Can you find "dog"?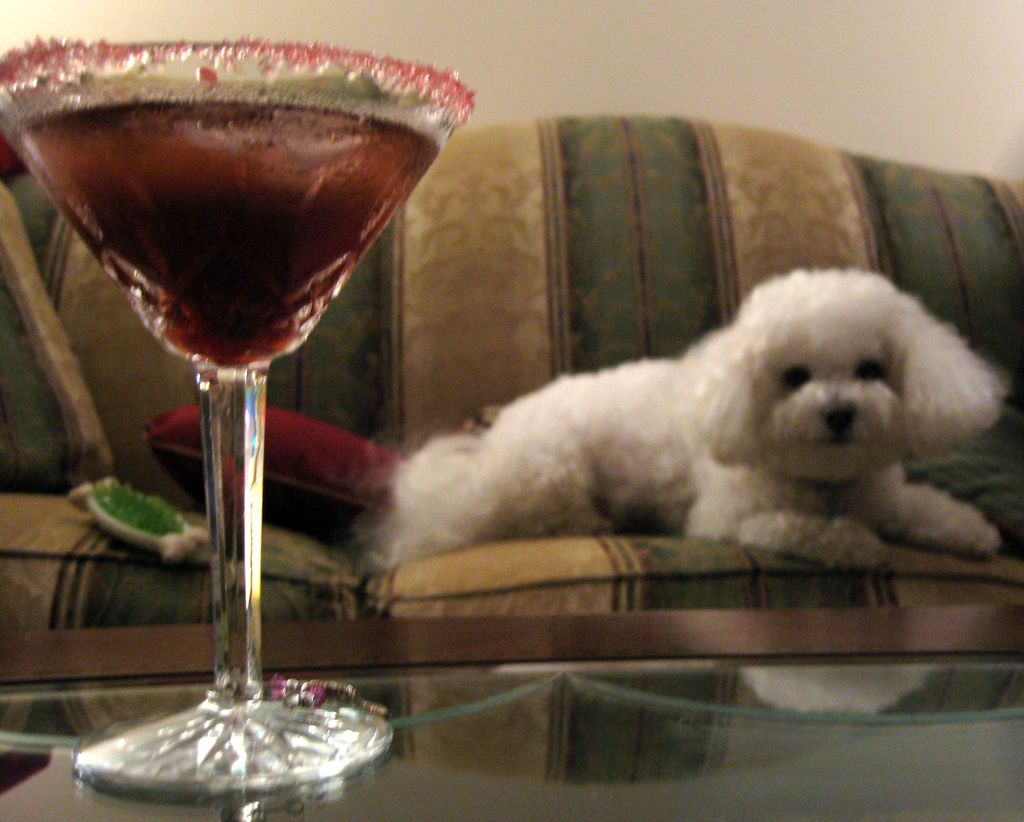
Yes, bounding box: <bbox>351, 267, 1014, 573</bbox>.
